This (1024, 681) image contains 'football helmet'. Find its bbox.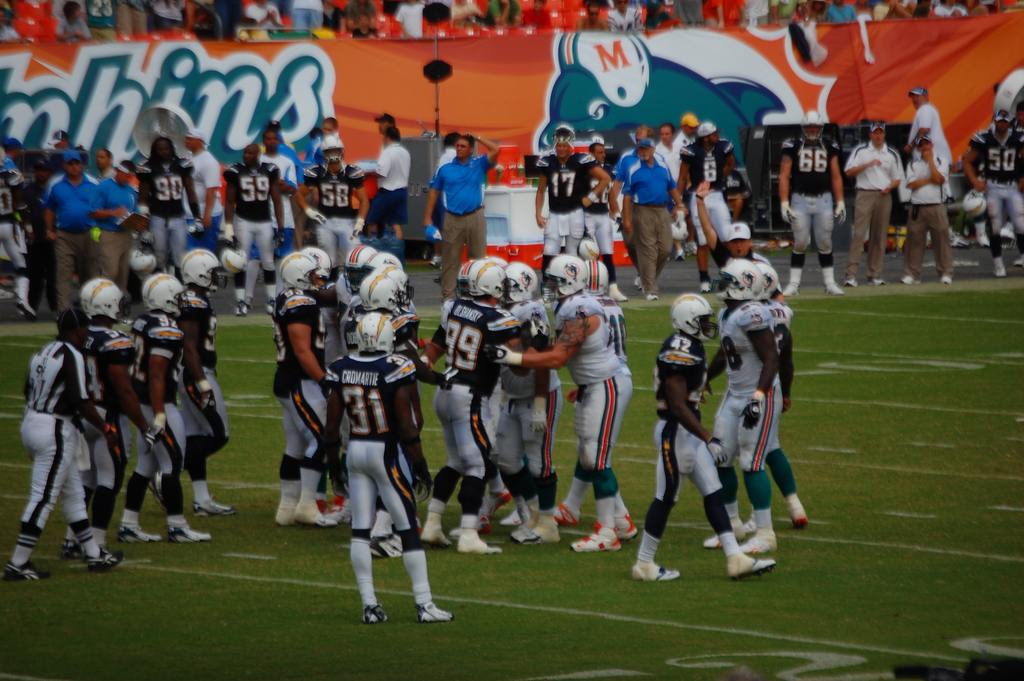
<bbox>504, 254, 531, 306</bbox>.
